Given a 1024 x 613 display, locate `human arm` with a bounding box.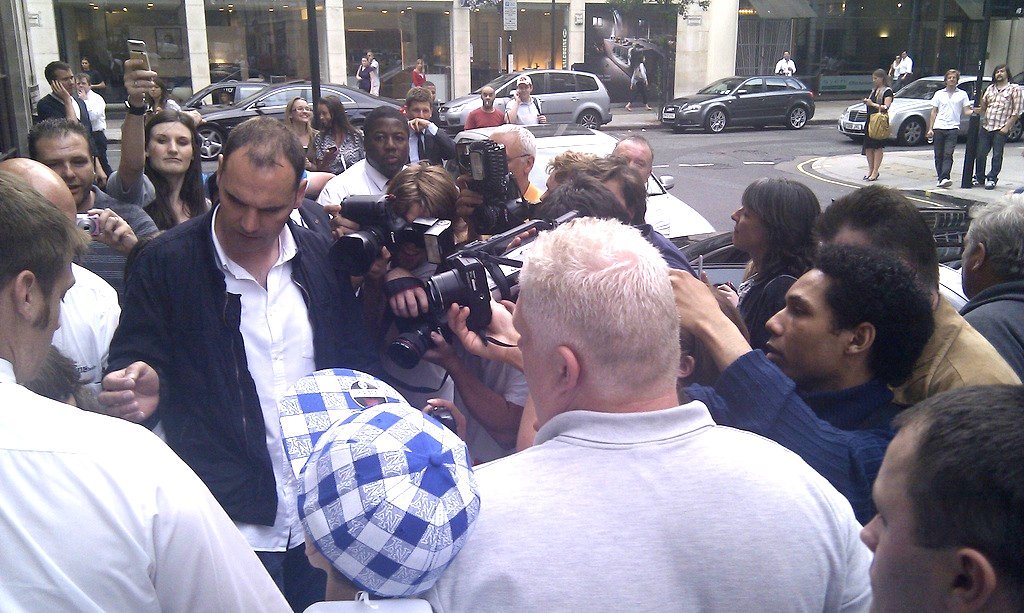
Located: left=865, top=89, right=897, bottom=110.
